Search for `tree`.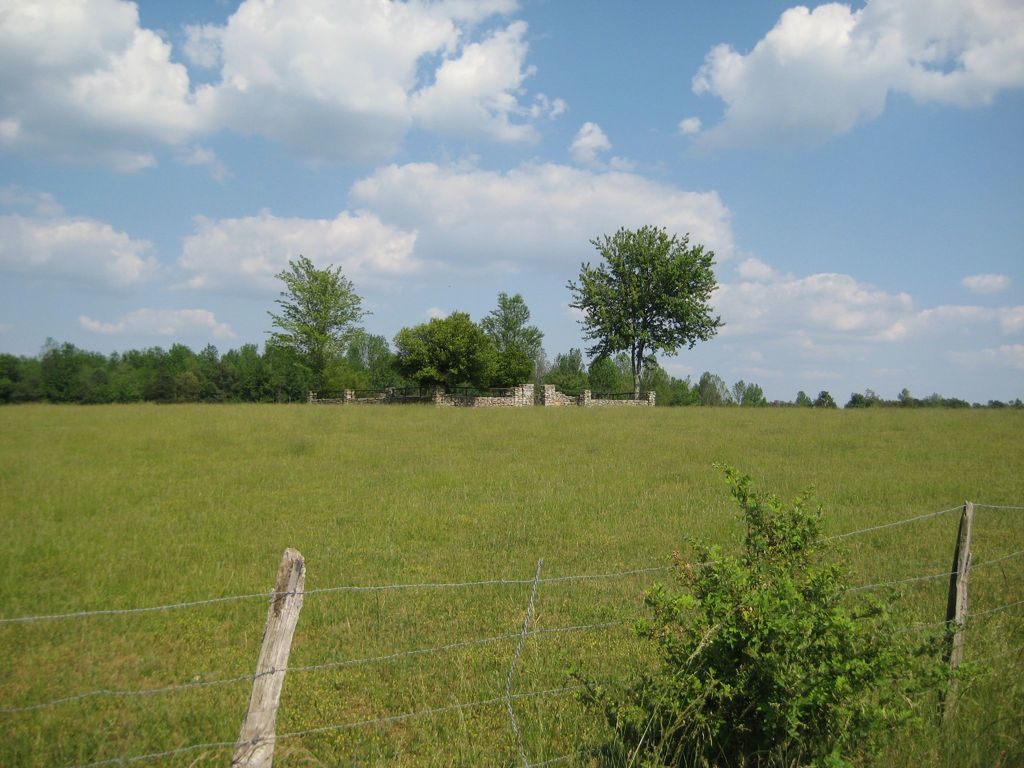
Found at (396,310,488,395).
